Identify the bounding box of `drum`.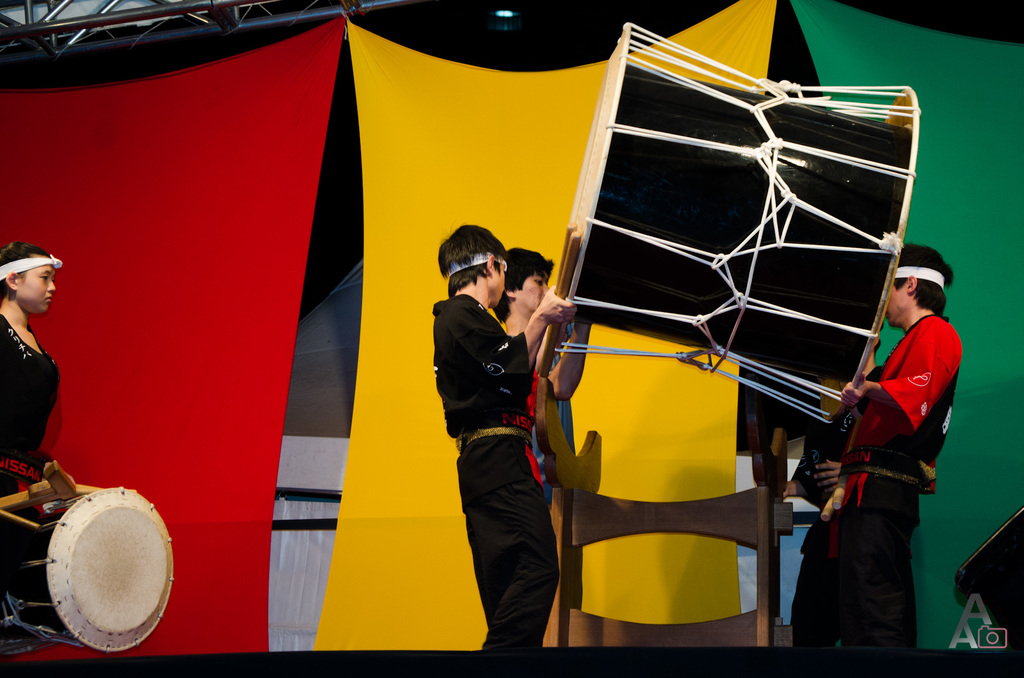
(left=570, top=22, right=924, bottom=423).
